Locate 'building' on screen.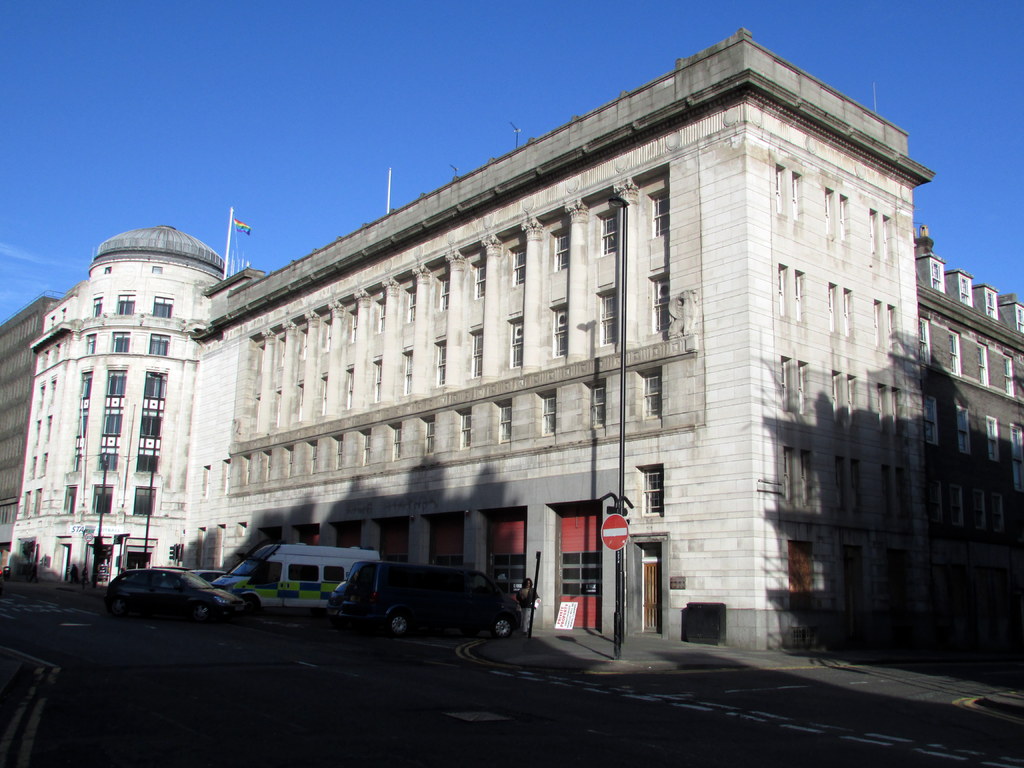
On screen at <bbox>6, 28, 1023, 650</bbox>.
